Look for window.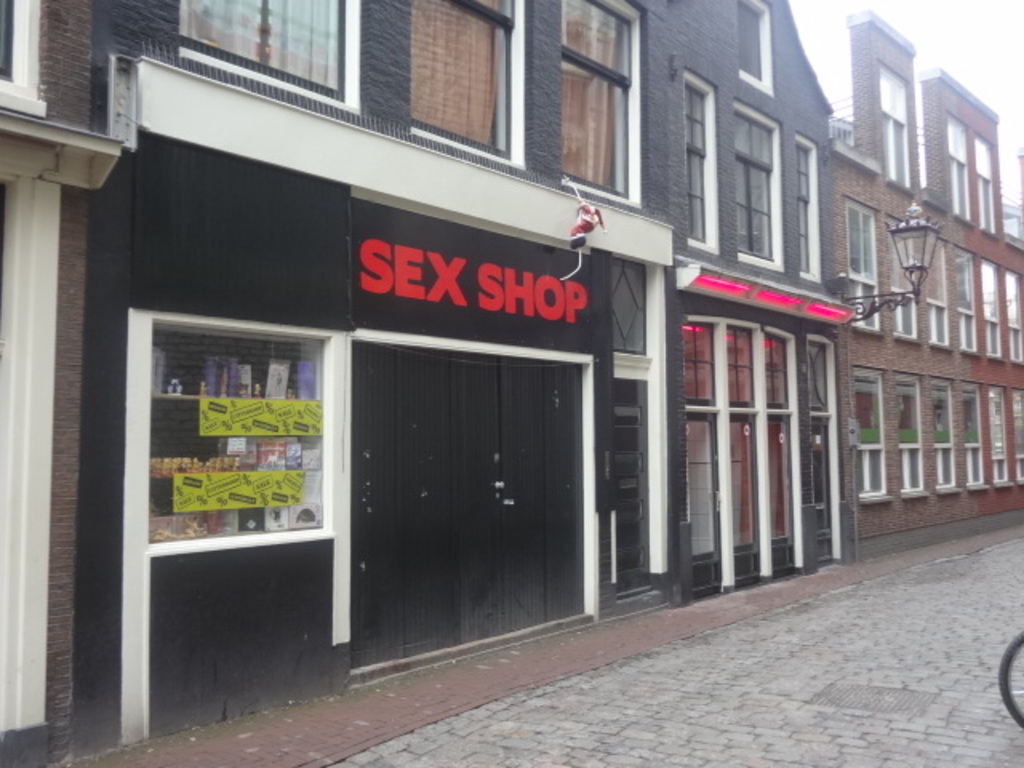
Found: {"left": 973, "top": 176, "right": 992, "bottom": 229}.
